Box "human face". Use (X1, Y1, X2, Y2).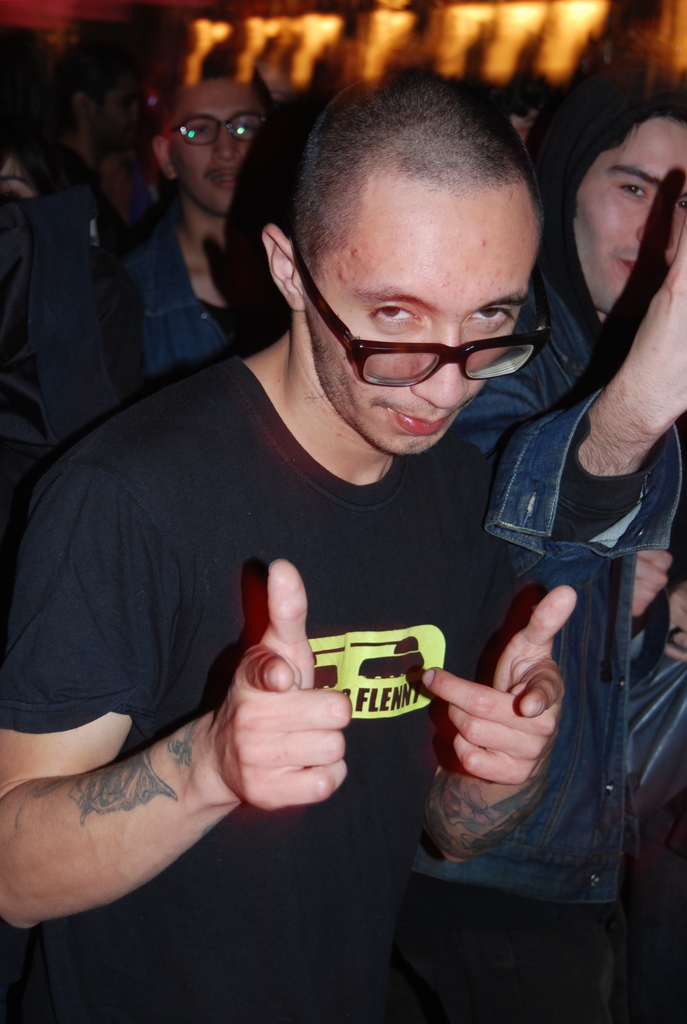
(574, 115, 686, 321).
